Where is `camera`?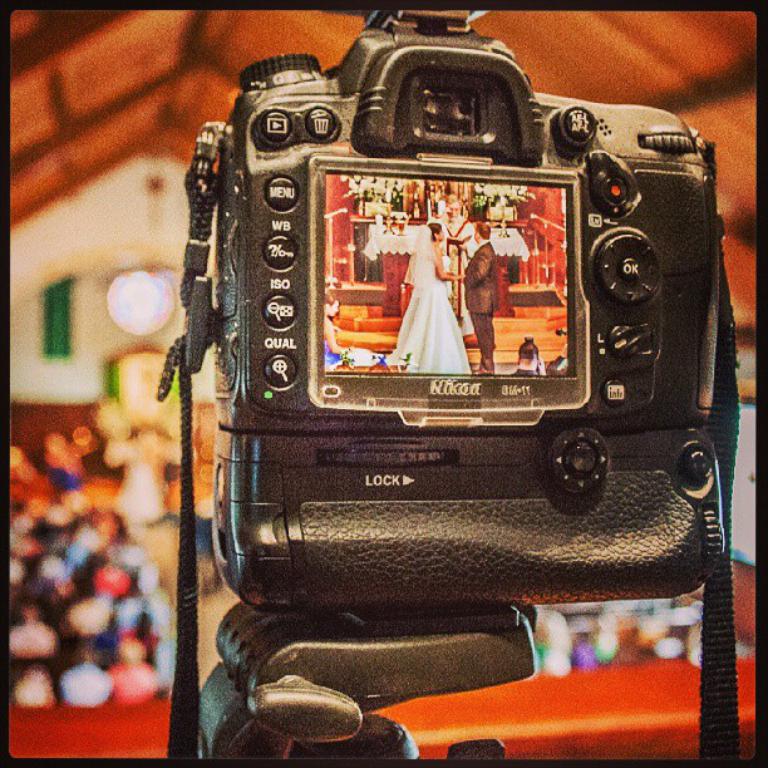
{"x1": 211, "y1": 4, "x2": 723, "y2": 754}.
